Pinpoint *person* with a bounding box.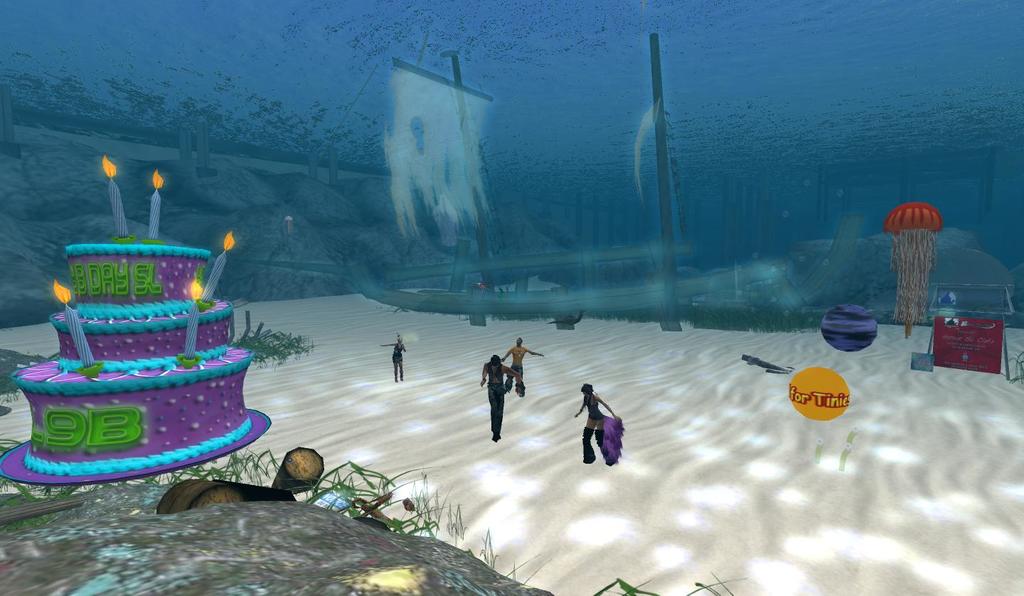
[481, 350, 520, 444].
